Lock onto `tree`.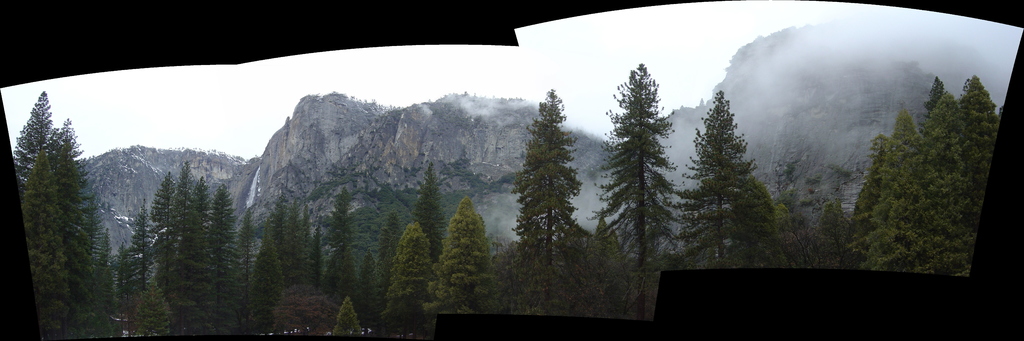
Locked: (x1=588, y1=59, x2=681, y2=324).
